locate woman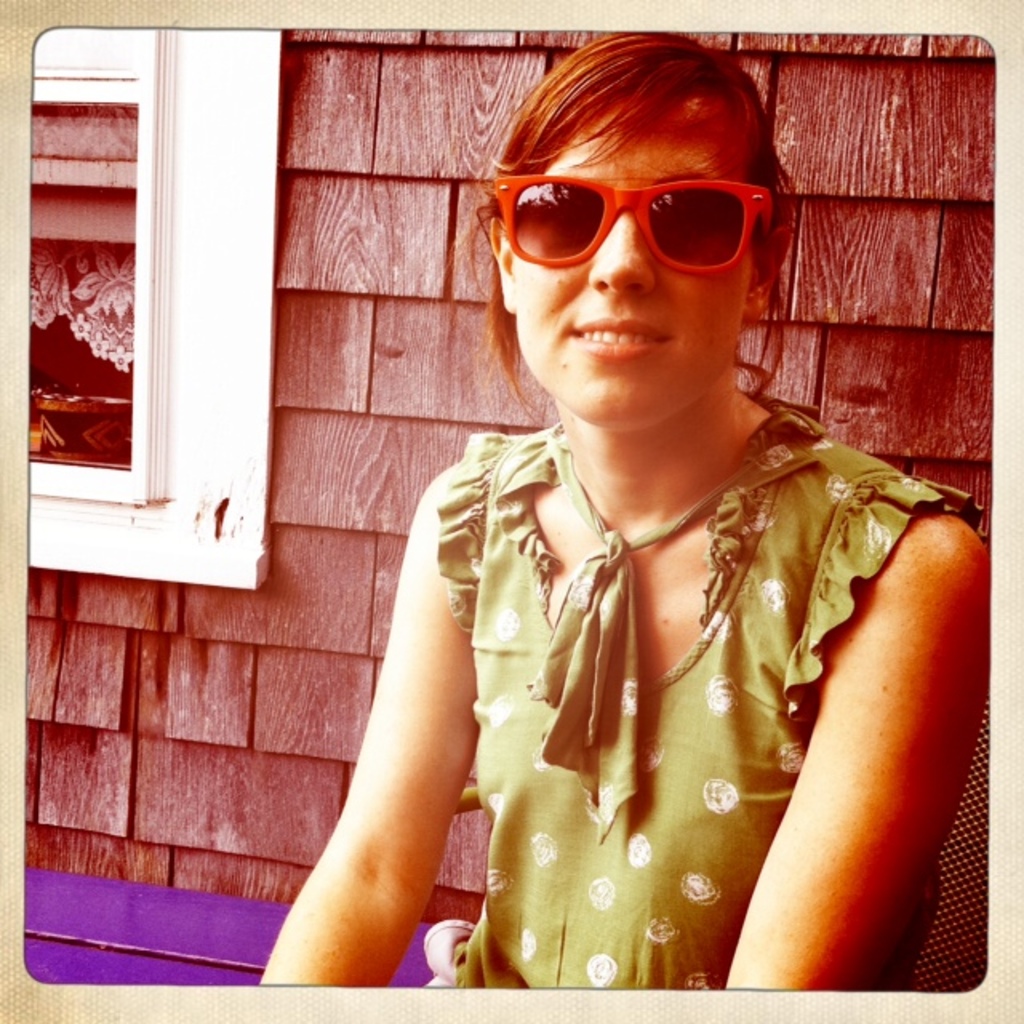
(x1=291, y1=46, x2=974, y2=994)
